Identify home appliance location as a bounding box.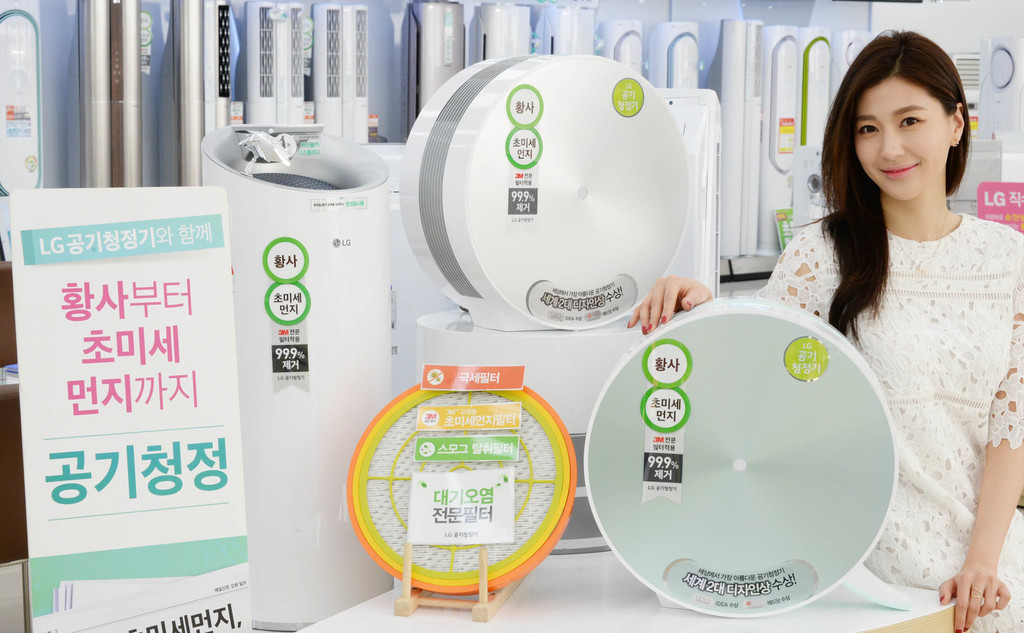
314:0:353:138.
